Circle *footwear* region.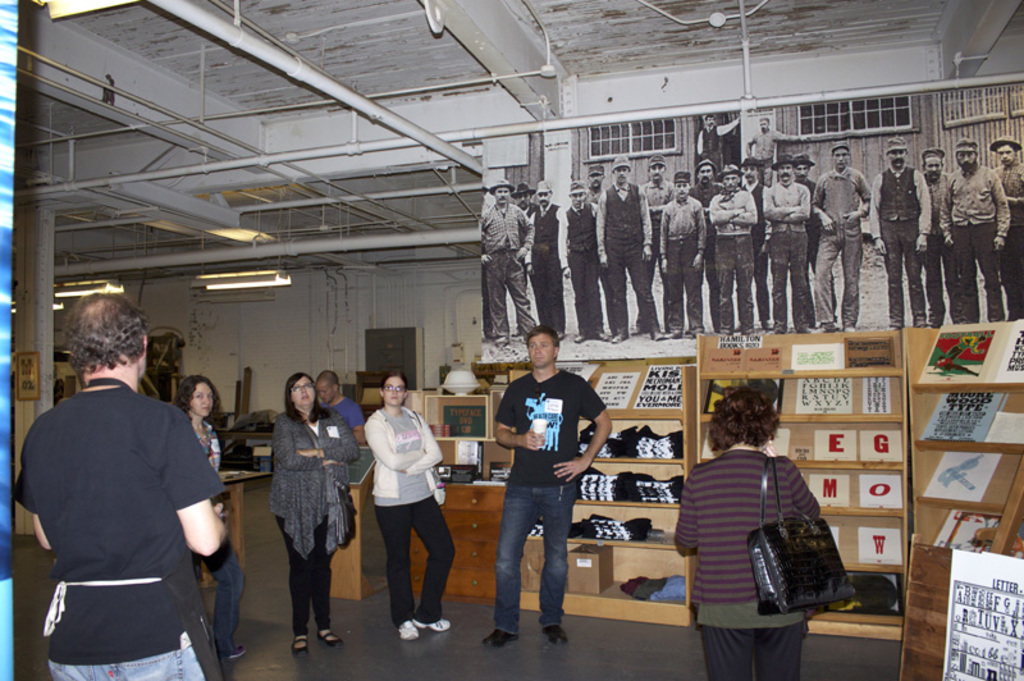
Region: bbox(315, 627, 340, 644).
